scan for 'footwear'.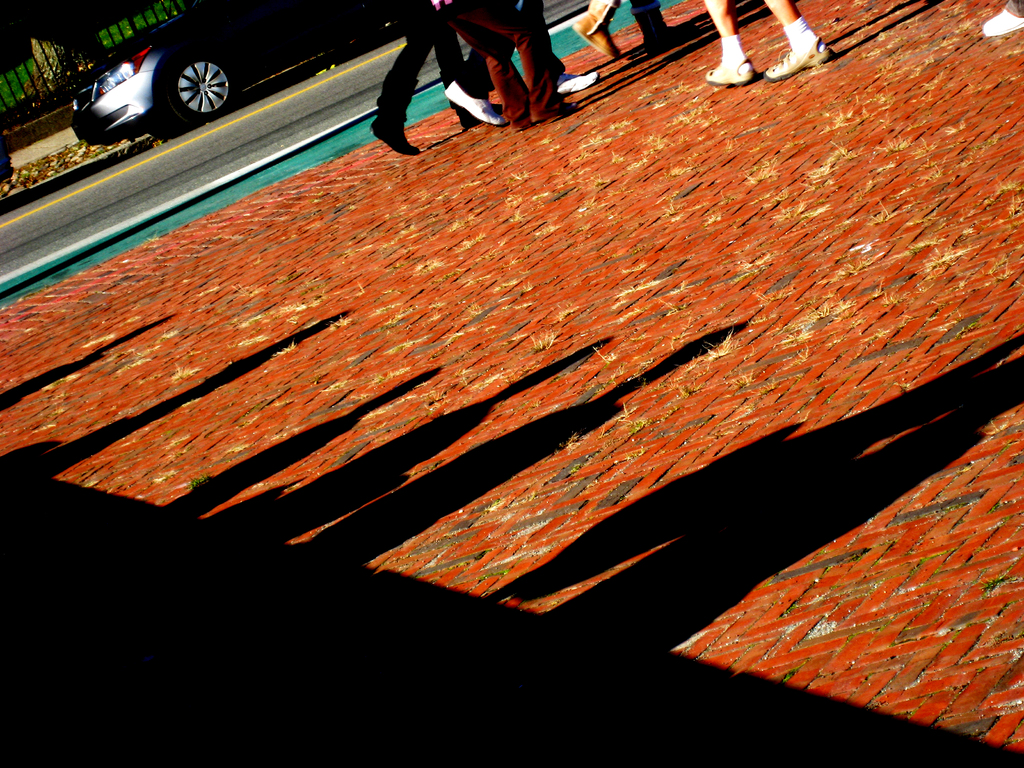
Scan result: {"x1": 536, "y1": 103, "x2": 578, "y2": 120}.
